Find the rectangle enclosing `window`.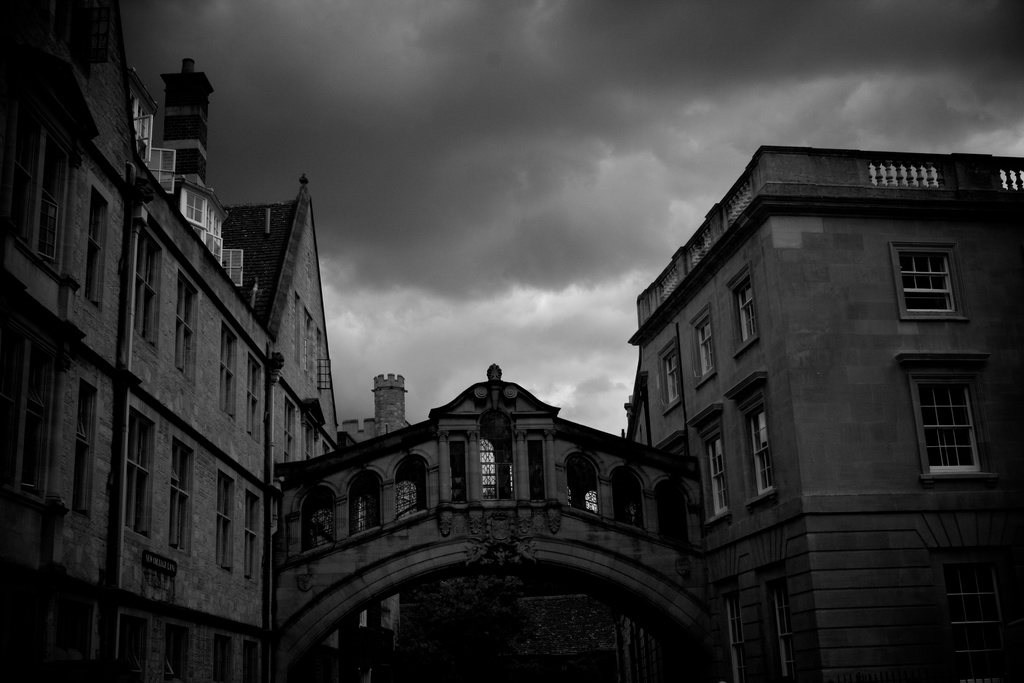
[296, 292, 329, 390].
